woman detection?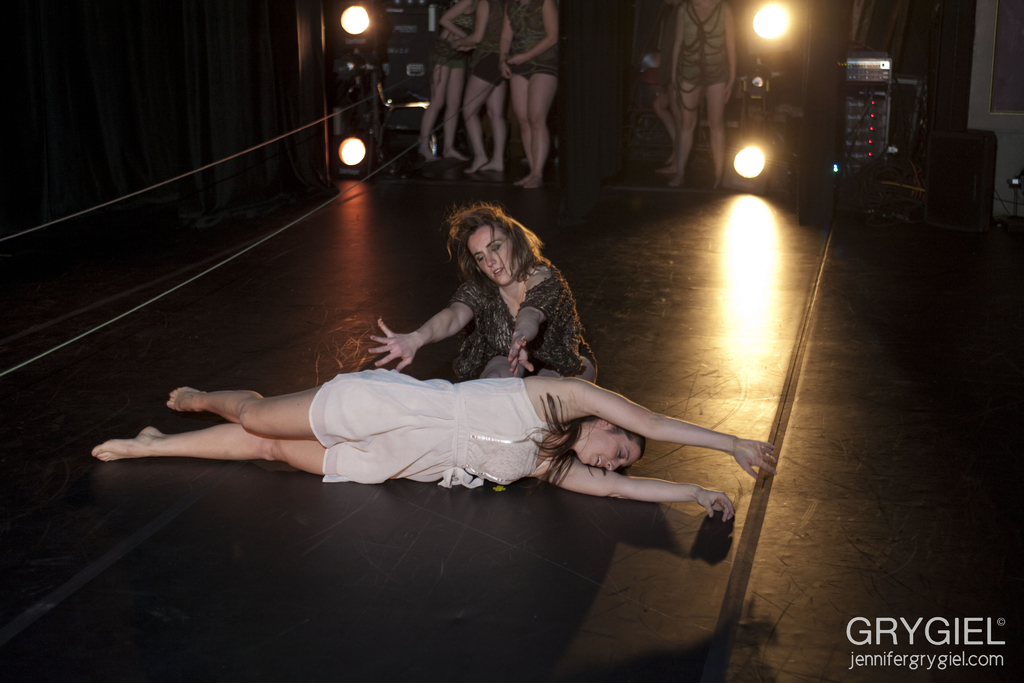
region(654, 69, 677, 177)
